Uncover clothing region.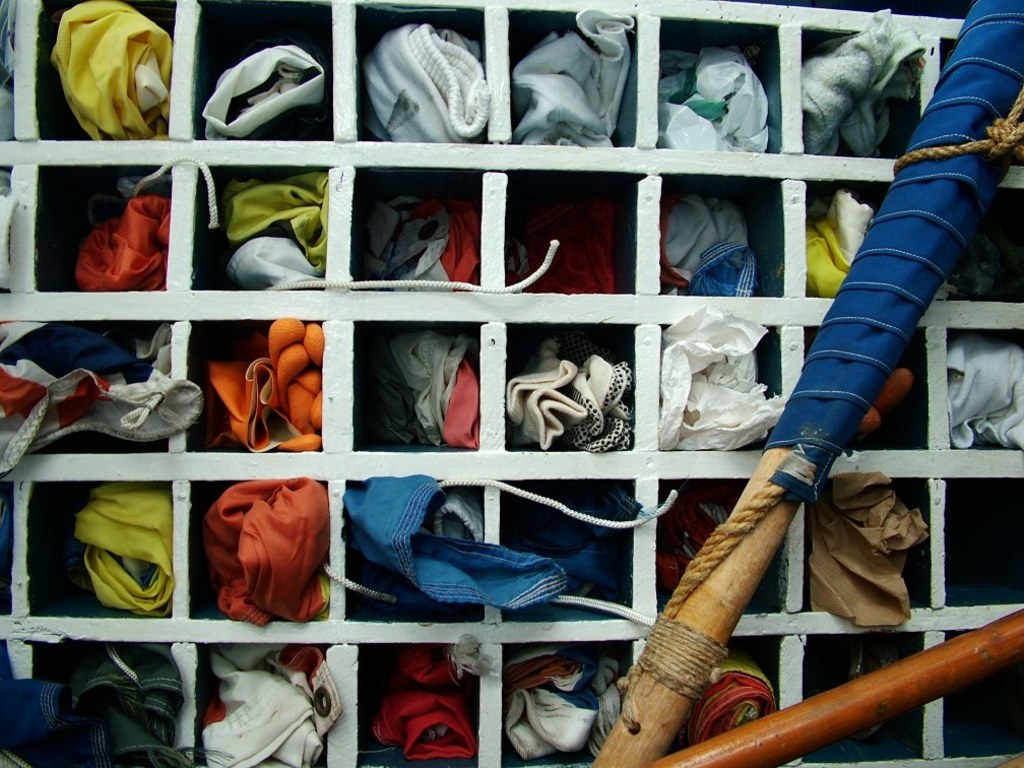
Uncovered: <box>799,193,894,306</box>.
